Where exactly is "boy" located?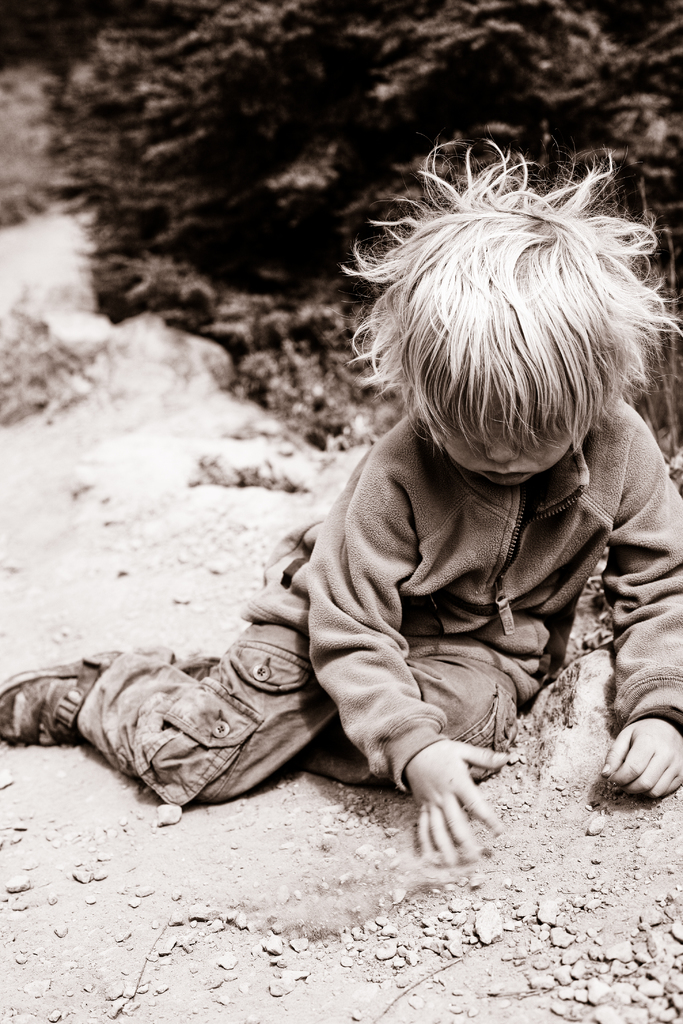
Its bounding box is [x1=0, y1=164, x2=682, y2=822].
